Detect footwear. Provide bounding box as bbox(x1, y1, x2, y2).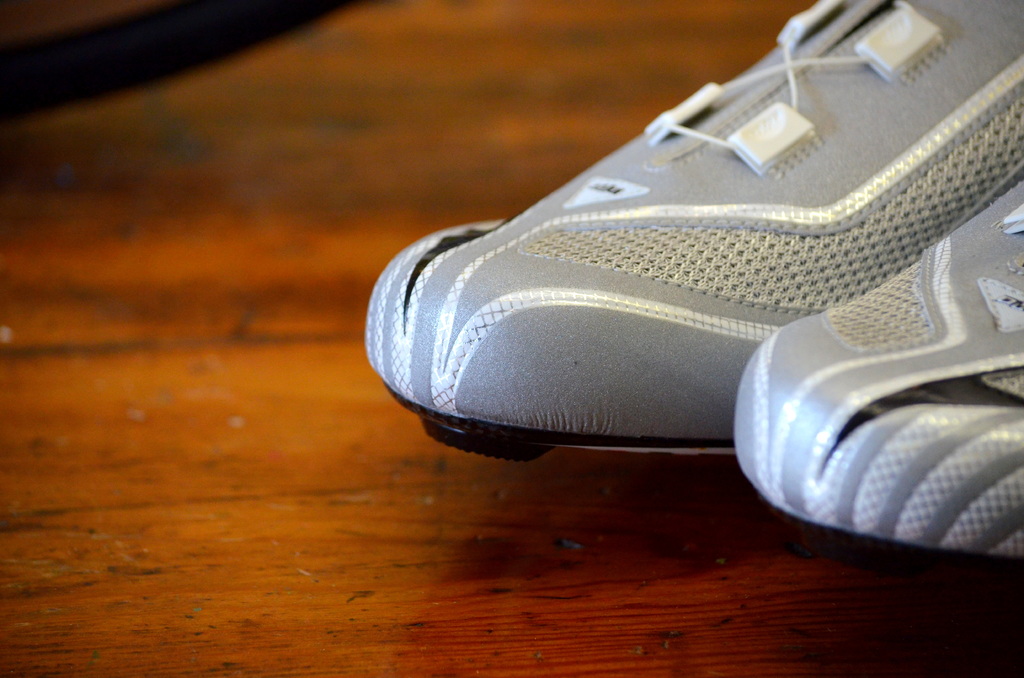
bbox(733, 173, 1023, 559).
